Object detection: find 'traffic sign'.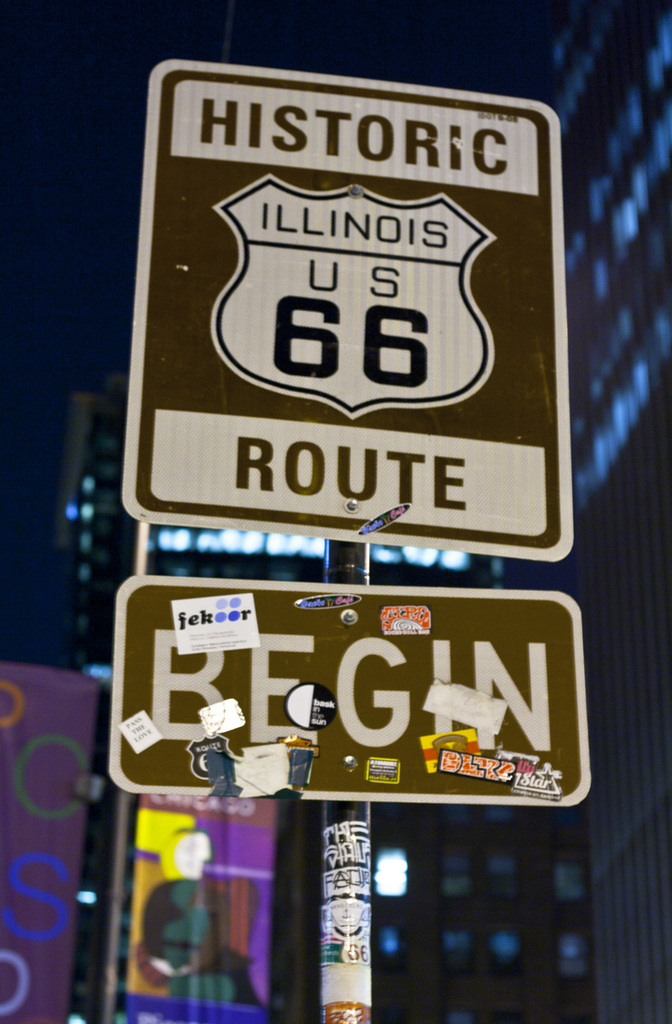
102/579/589/806.
